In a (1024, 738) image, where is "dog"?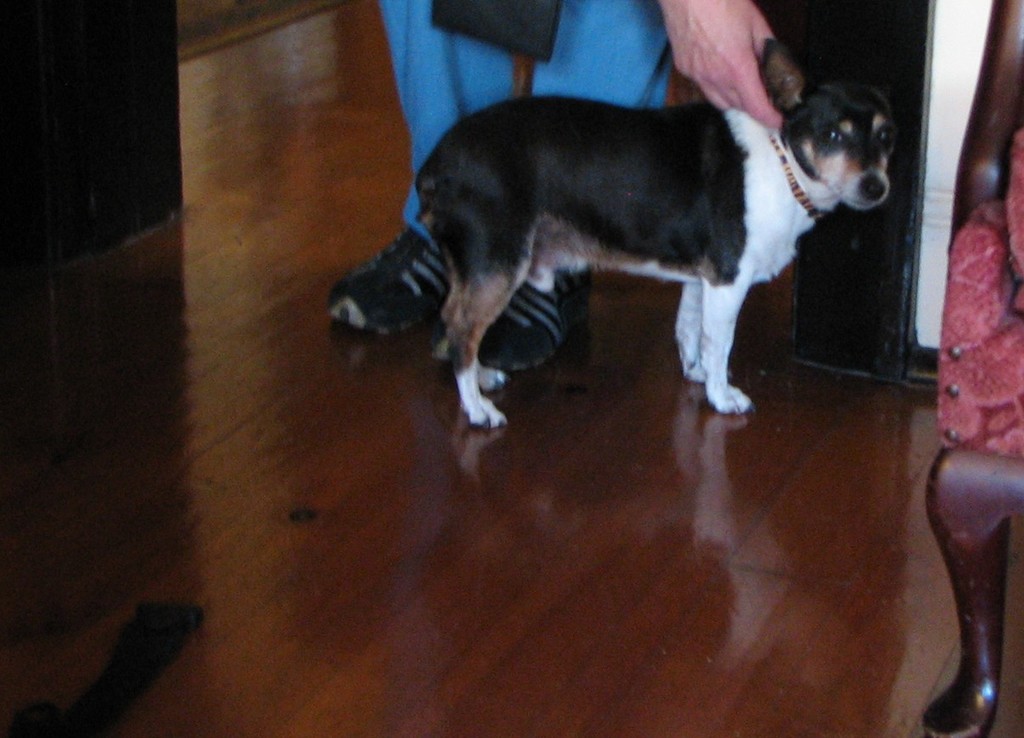
locate(415, 38, 897, 429).
